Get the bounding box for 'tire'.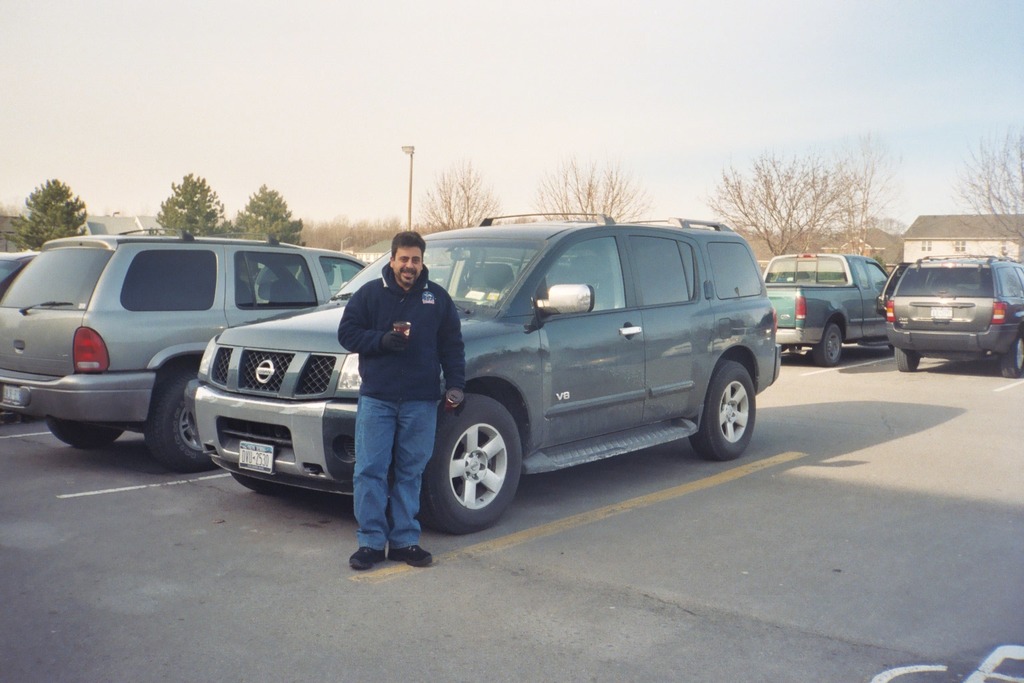
[x1=895, y1=344, x2=921, y2=372].
